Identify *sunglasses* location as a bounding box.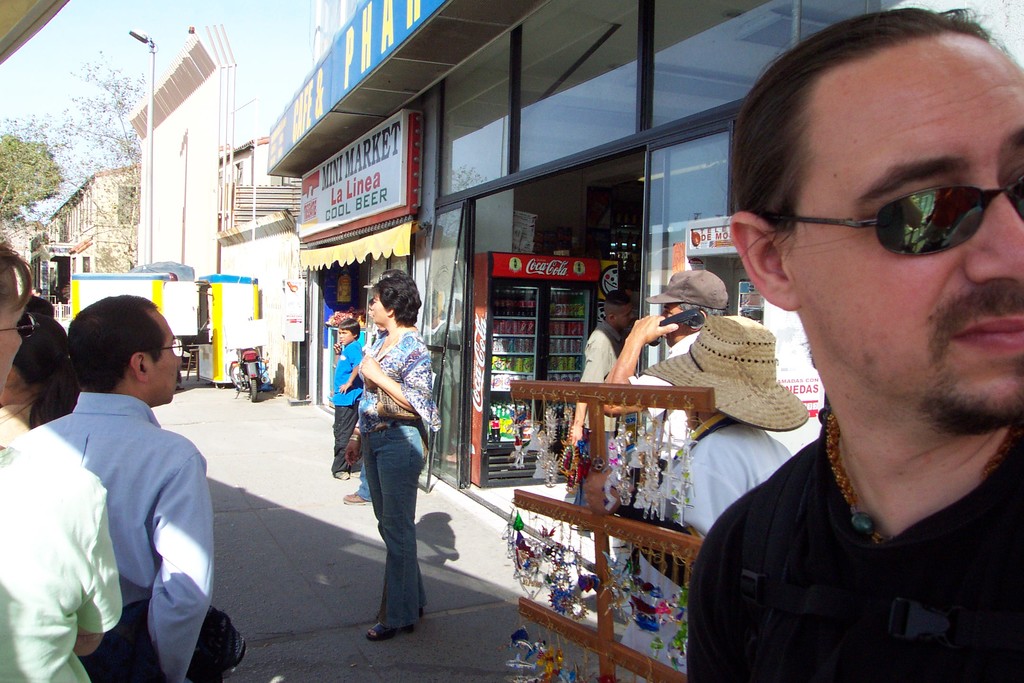
751,167,1023,255.
